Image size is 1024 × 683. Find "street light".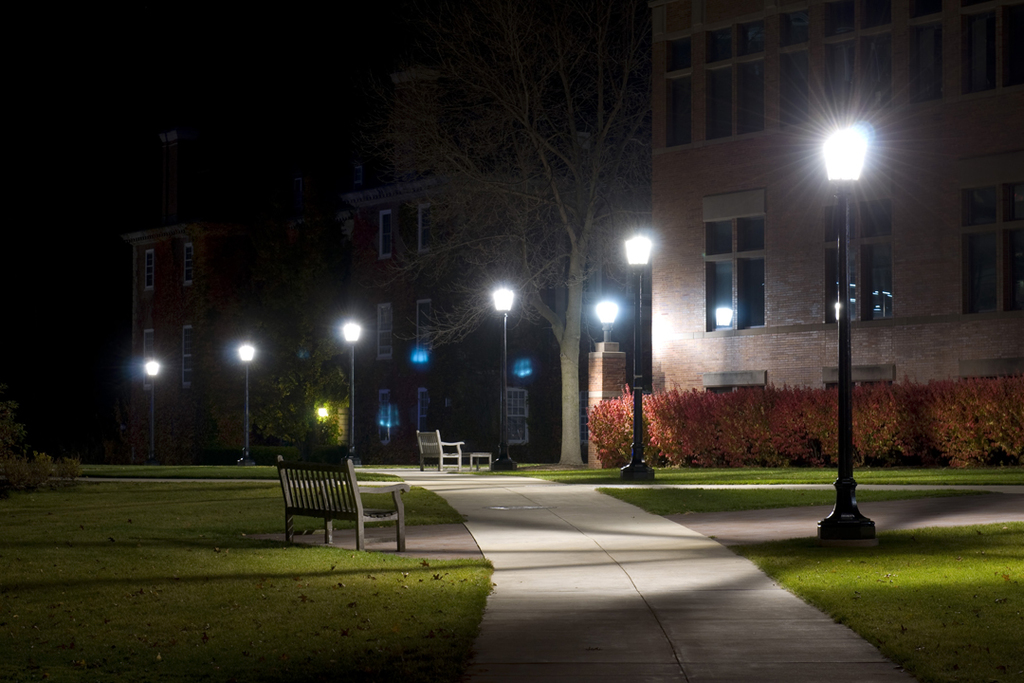
(left=781, top=62, right=923, bottom=592).
